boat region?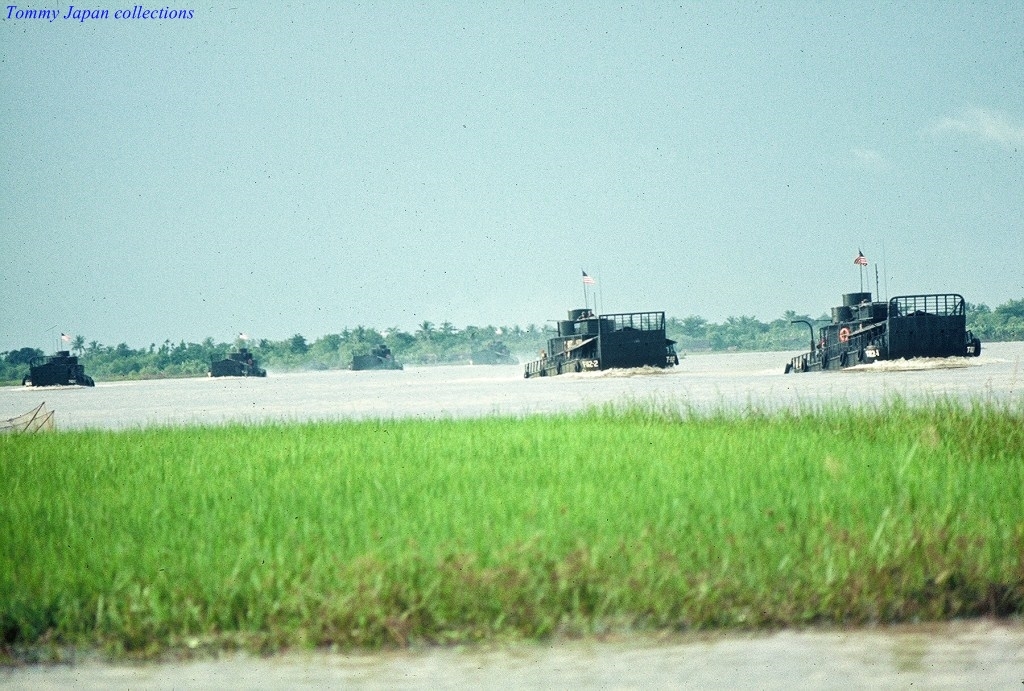
781, 244, 981, 372
